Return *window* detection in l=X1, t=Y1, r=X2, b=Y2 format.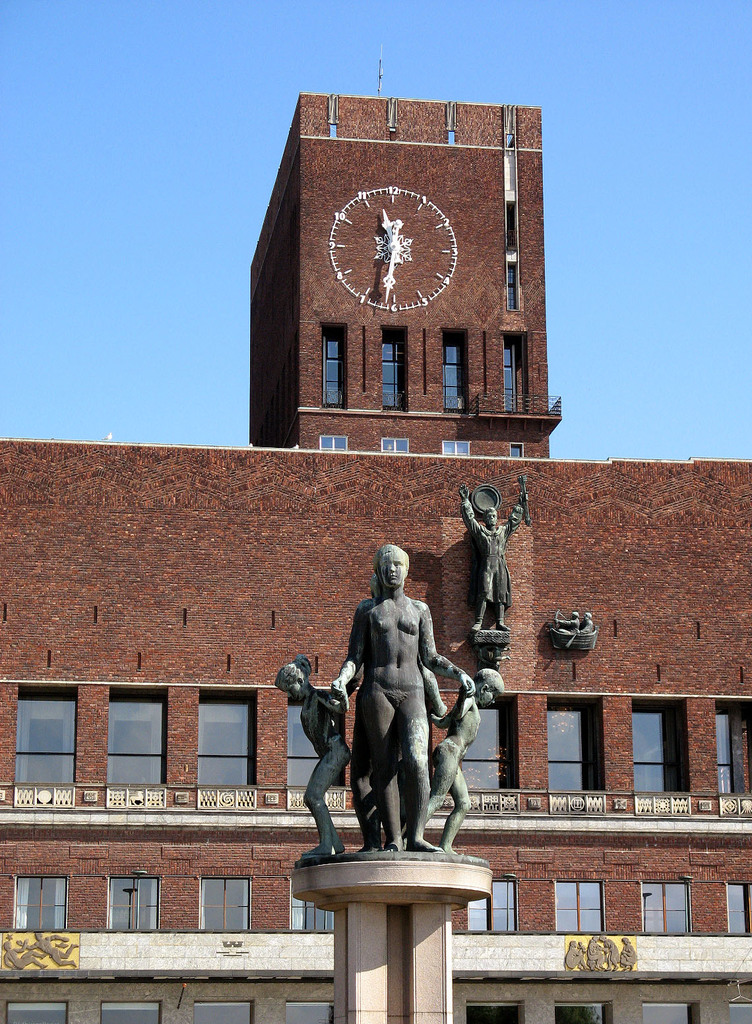
l=470, t=881, r=520, b=925.
